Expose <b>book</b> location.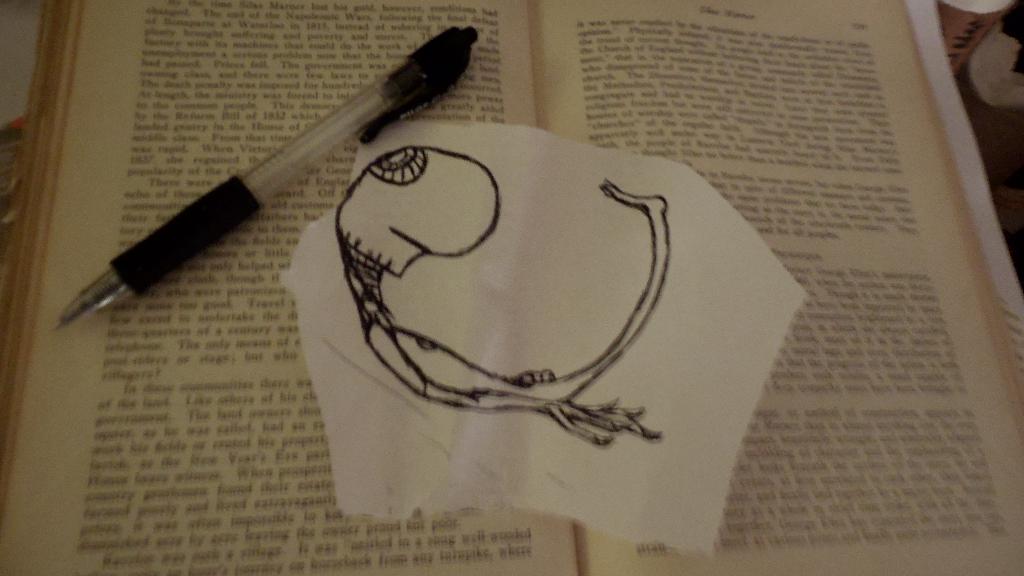
Exposed at rect(0, 0, 1023, 575).
